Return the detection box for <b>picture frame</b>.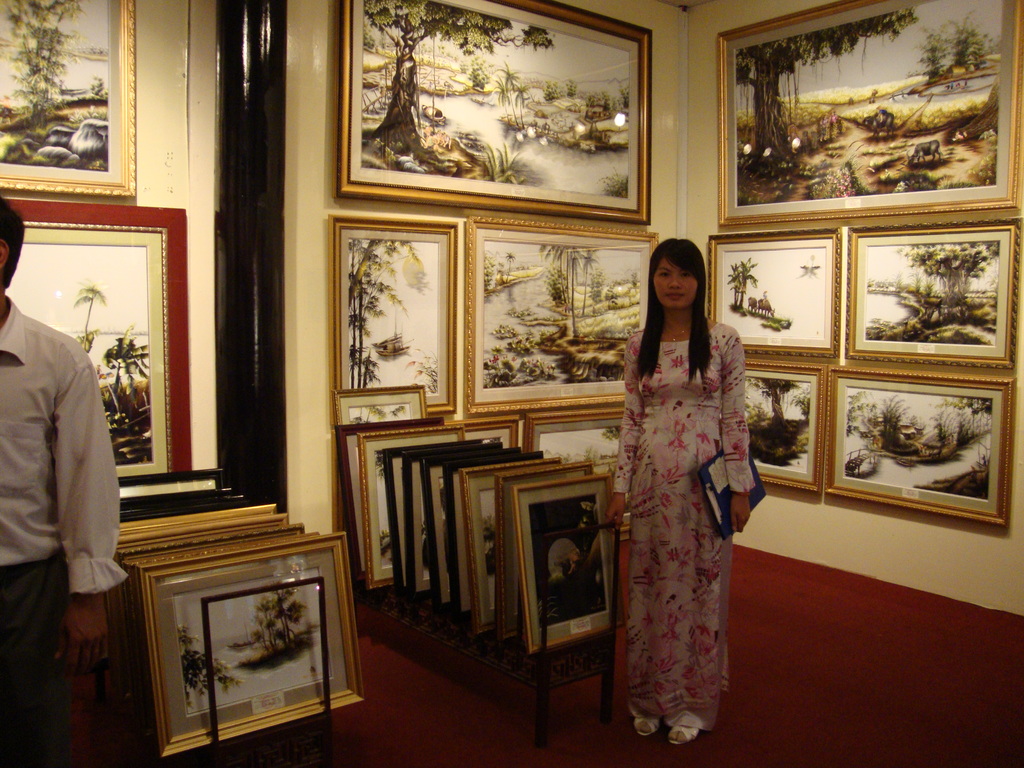
0 0 136 197.
